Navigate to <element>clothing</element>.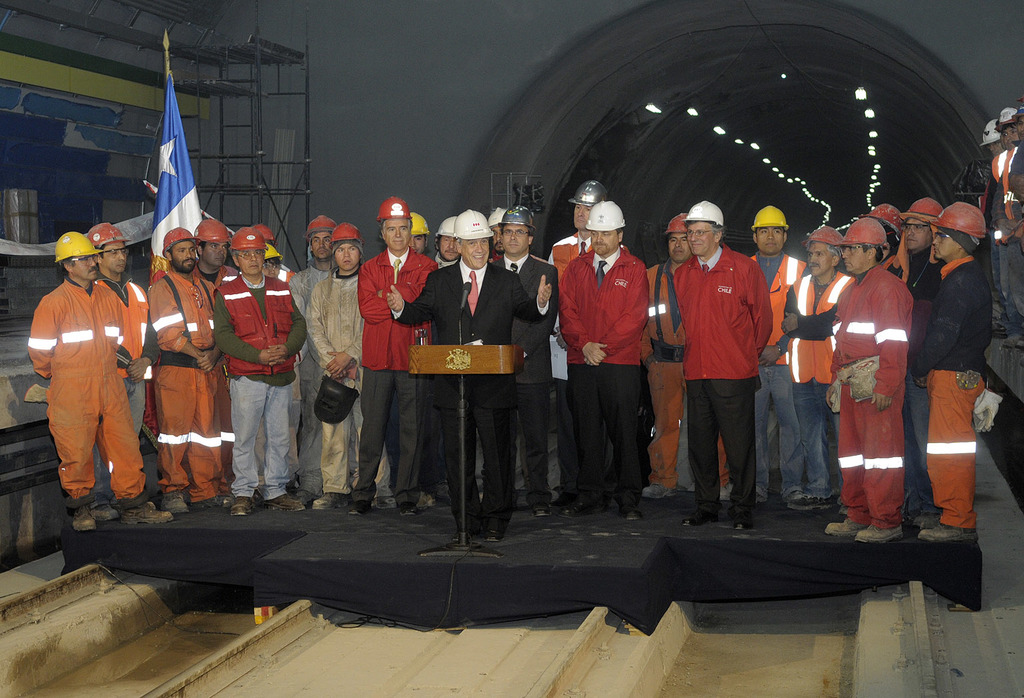
Navigation target: 841/266/913/527.
